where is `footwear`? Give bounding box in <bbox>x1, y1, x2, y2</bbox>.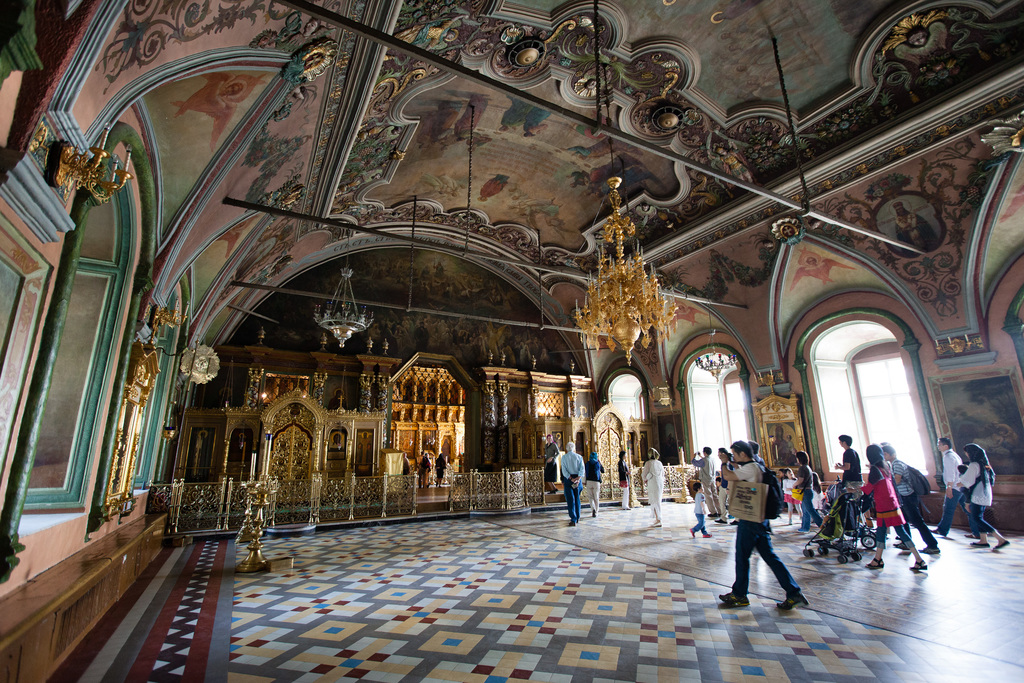
<bbox>922, 545, 941, 555</bbox>.
